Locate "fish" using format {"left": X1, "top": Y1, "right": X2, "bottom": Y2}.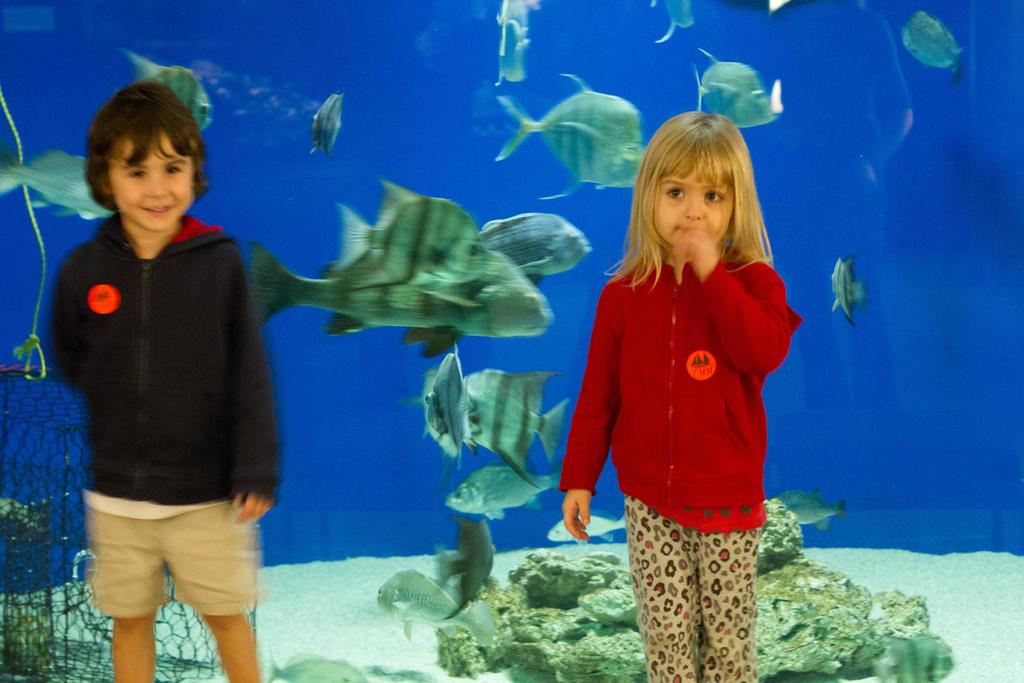
{"left": 548, "top": 512, "right": 634, "bottom": 548}.
